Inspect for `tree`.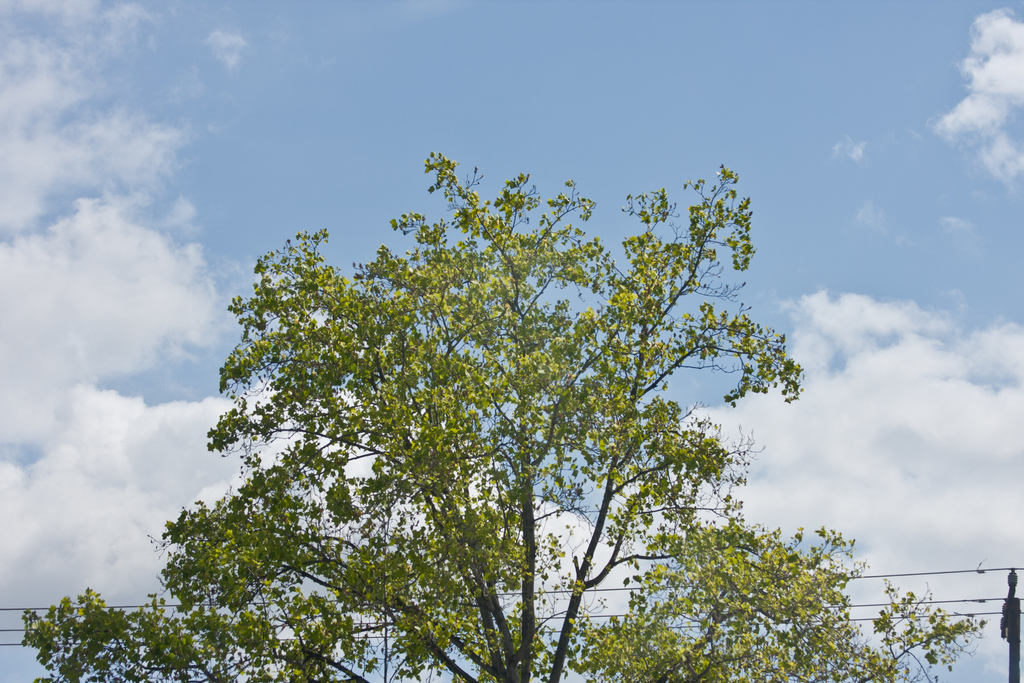
Inspection: 20,151,986,682.
